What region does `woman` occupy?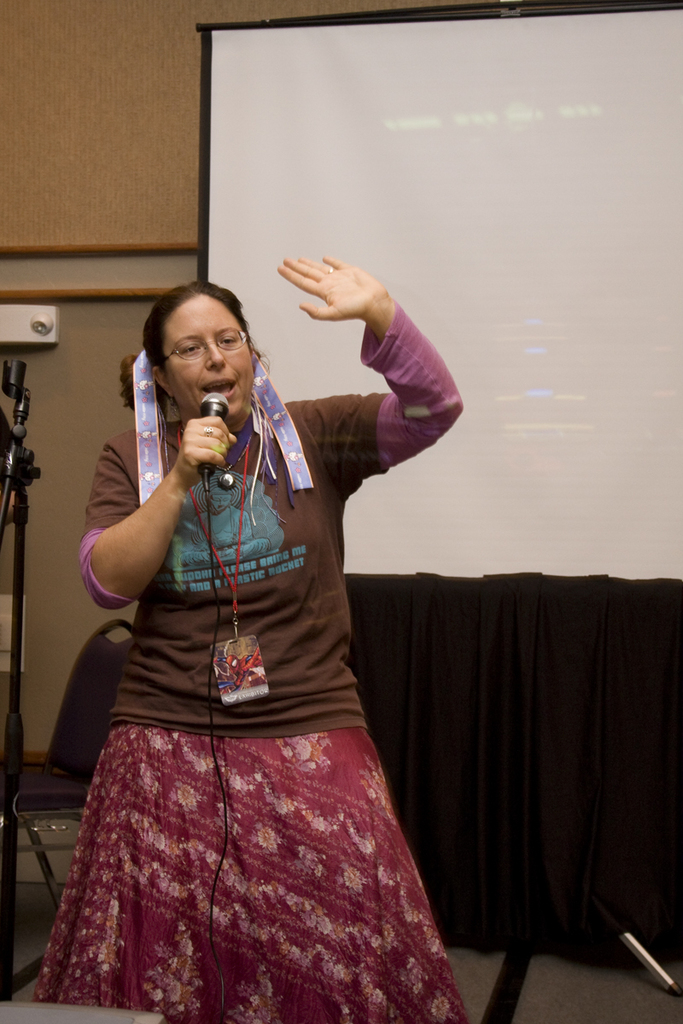
(left=41, top=255, right=491, bottom=1023).
